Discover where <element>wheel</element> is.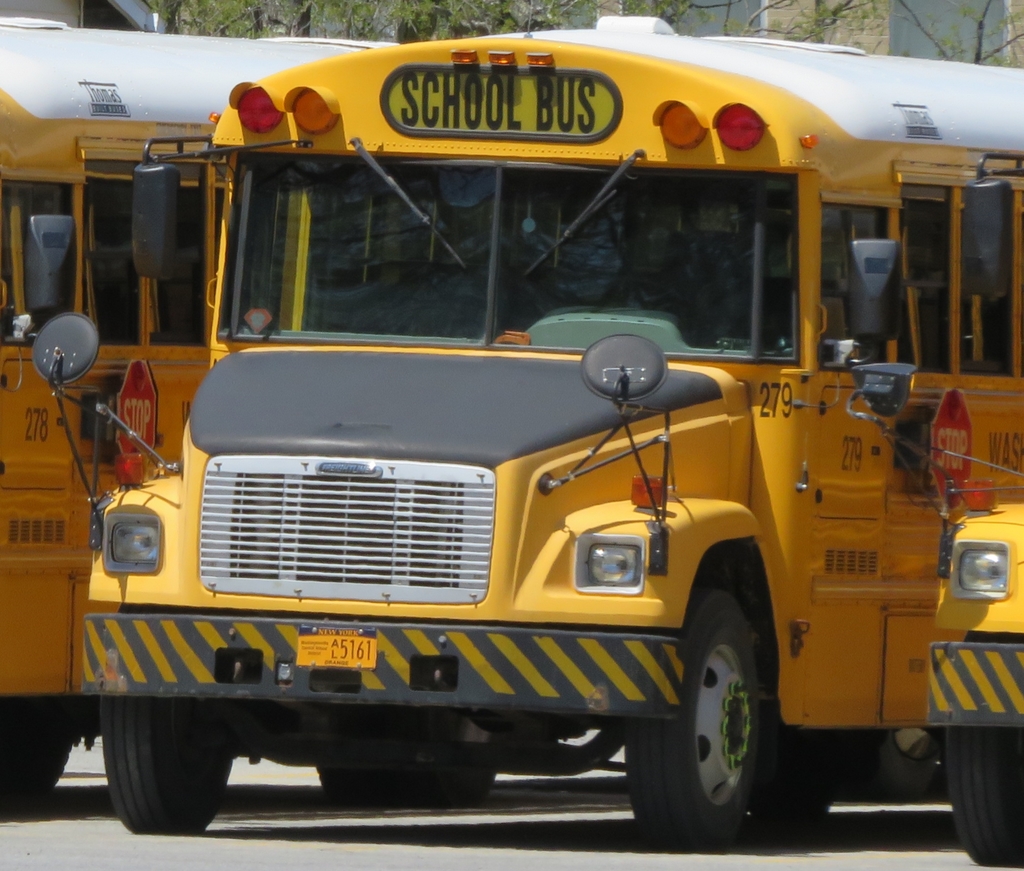
Discovered at 936/724/1023/869.
